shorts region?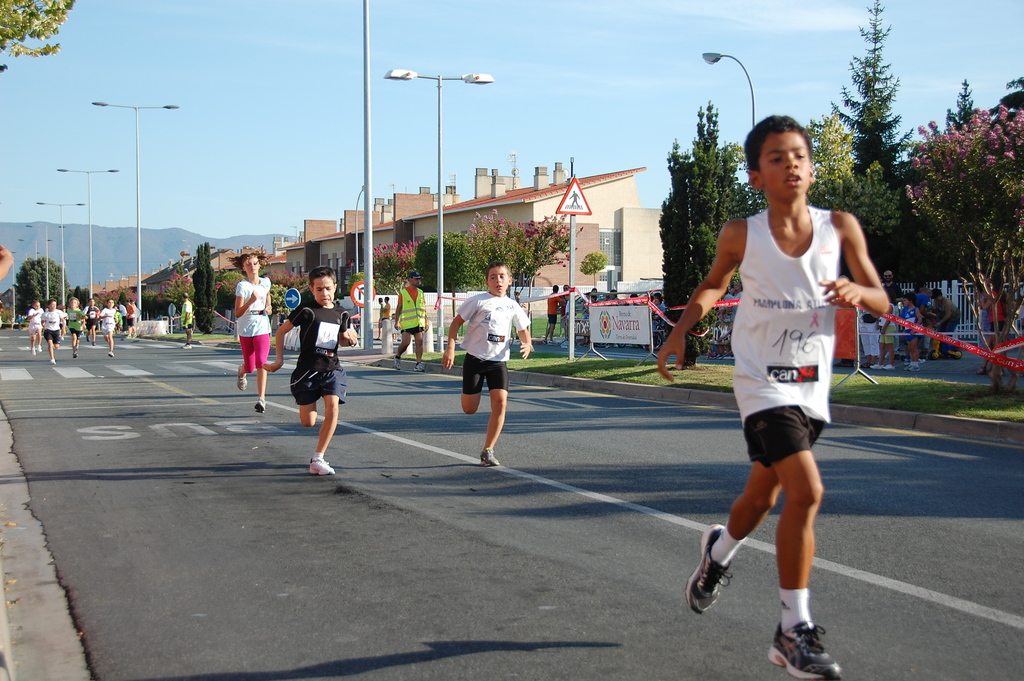
bbox=[127, 317, 137, 327]
